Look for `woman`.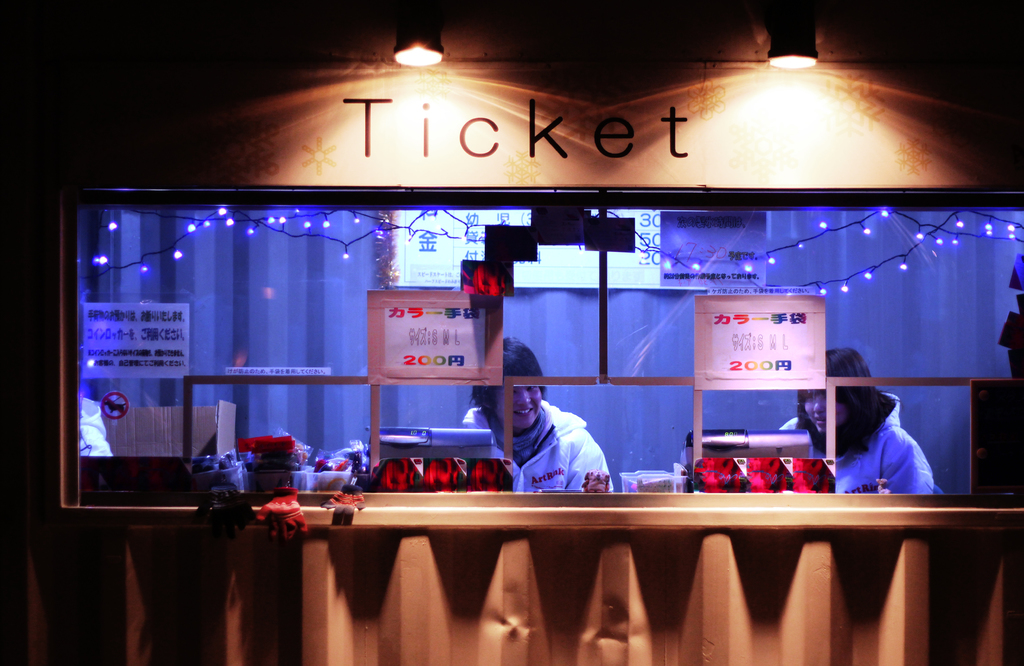
Found: 799 373 930 516.
